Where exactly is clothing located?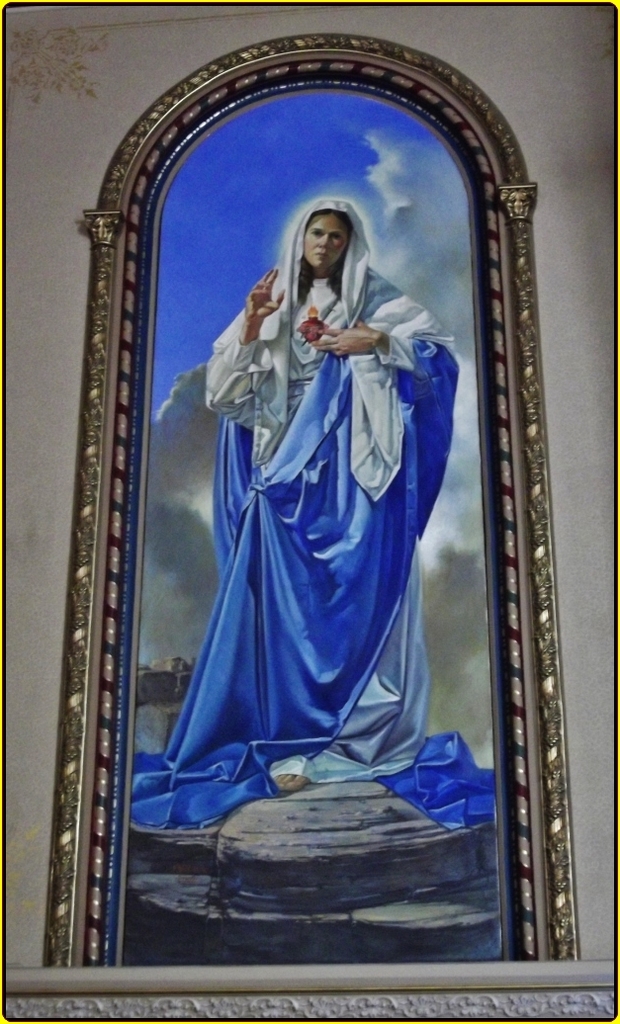
Its bounding box is [x1=171, y1=201, x2=463, y2=827].
